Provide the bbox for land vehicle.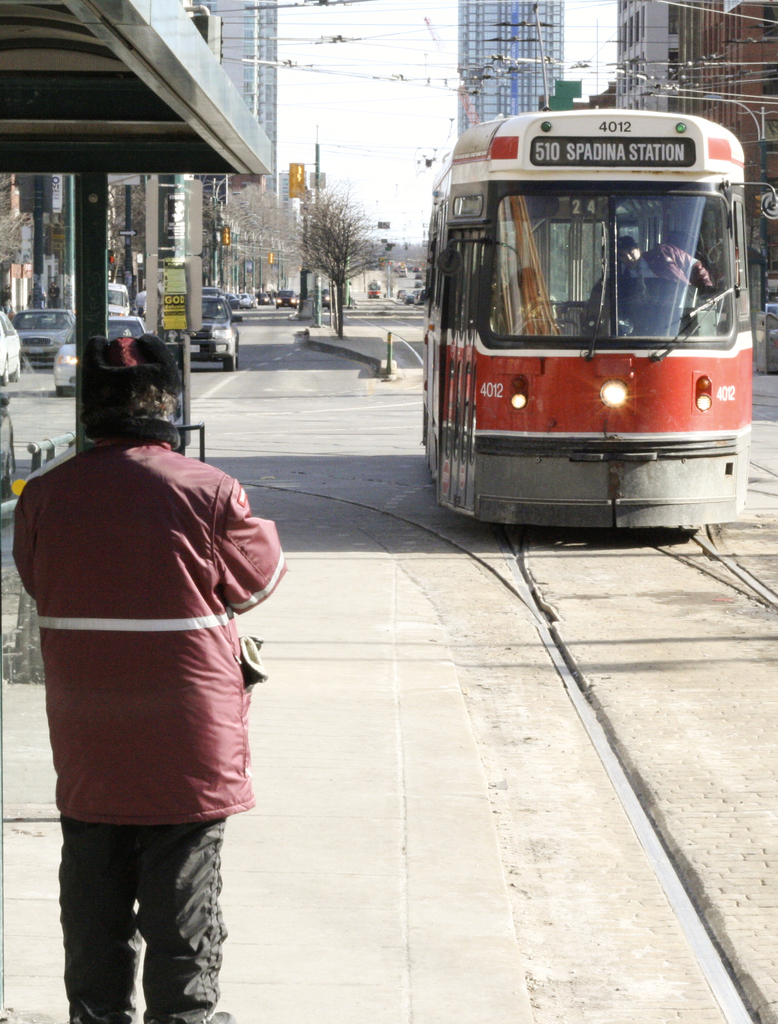
394, 262, 410, 279.
